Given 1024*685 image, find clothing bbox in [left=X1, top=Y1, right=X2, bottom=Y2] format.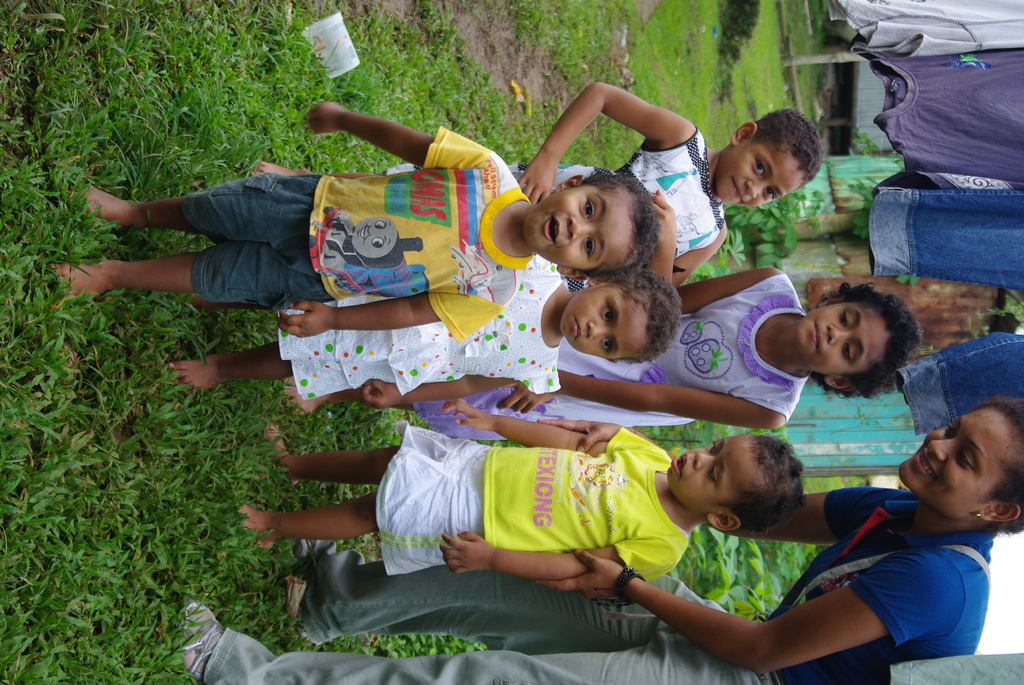
[left=462, top=426, right=703, bottom=594].
